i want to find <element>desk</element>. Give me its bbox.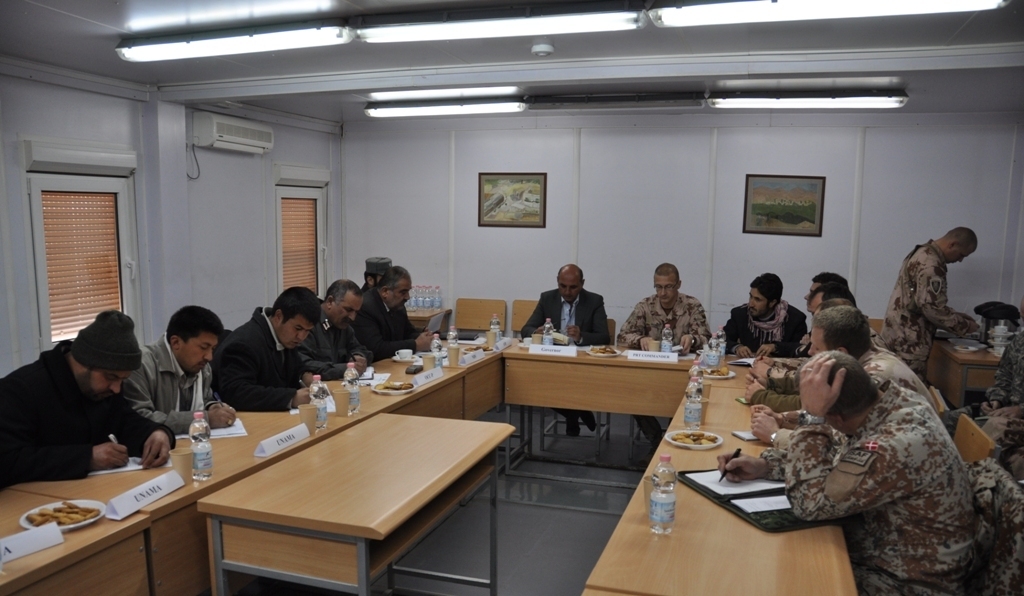
BBox(194, 409, 515, 595).
